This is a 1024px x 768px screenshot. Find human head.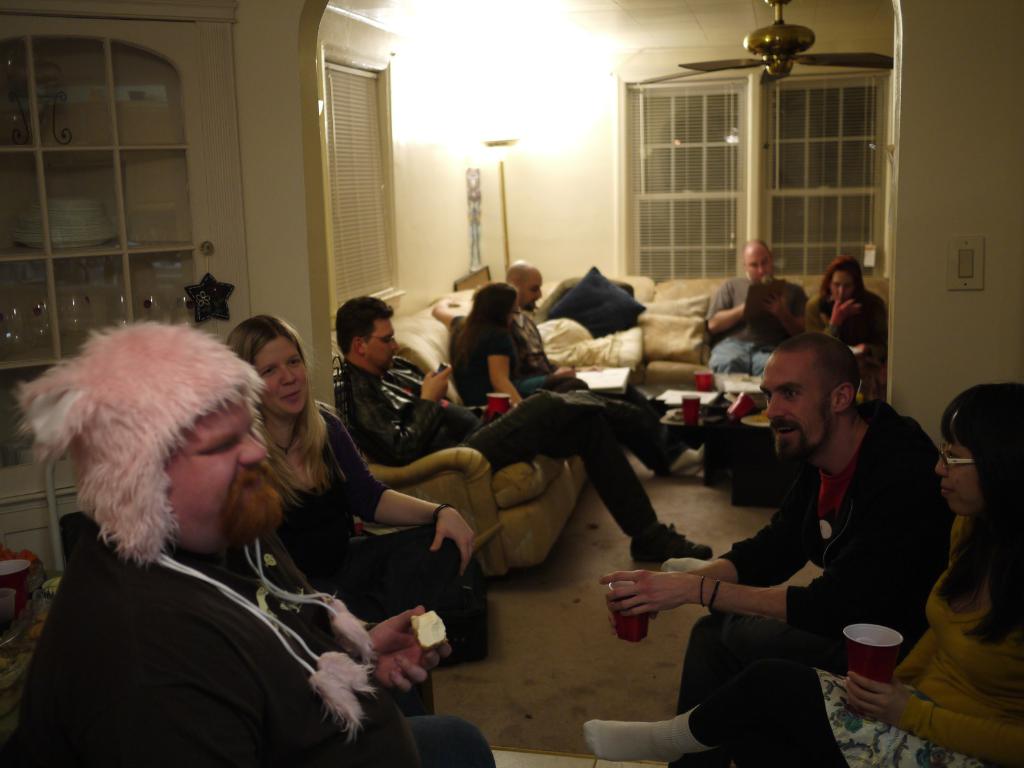
Bounding box: box(337, 294, 399, 371).
